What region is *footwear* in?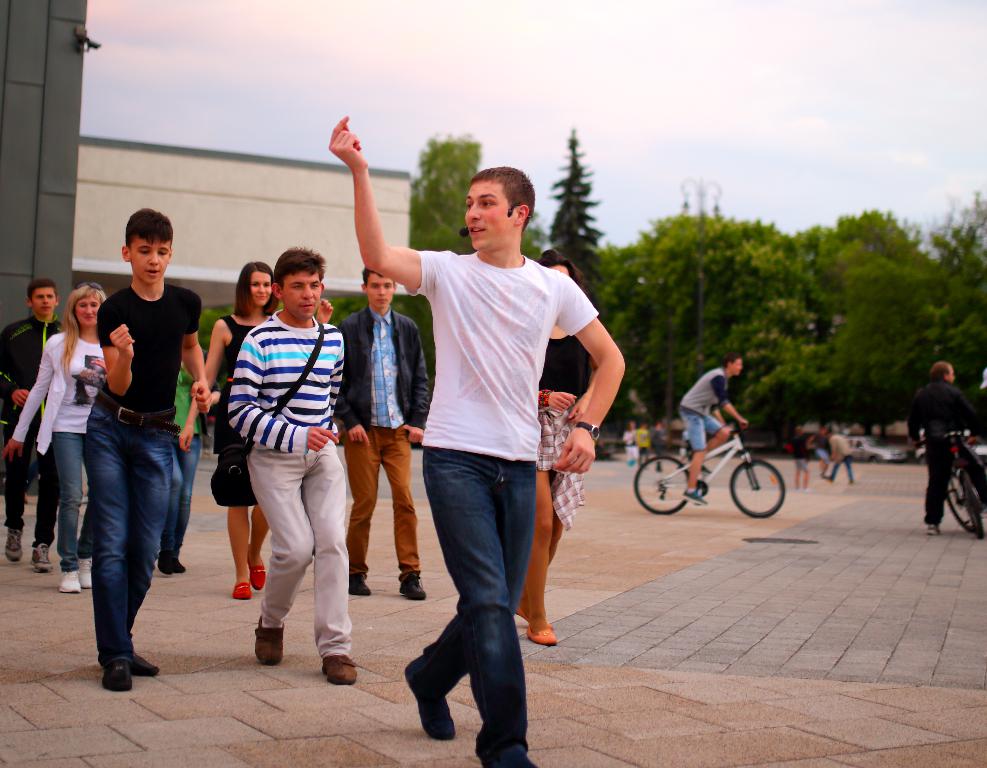
156/551/175/572.
